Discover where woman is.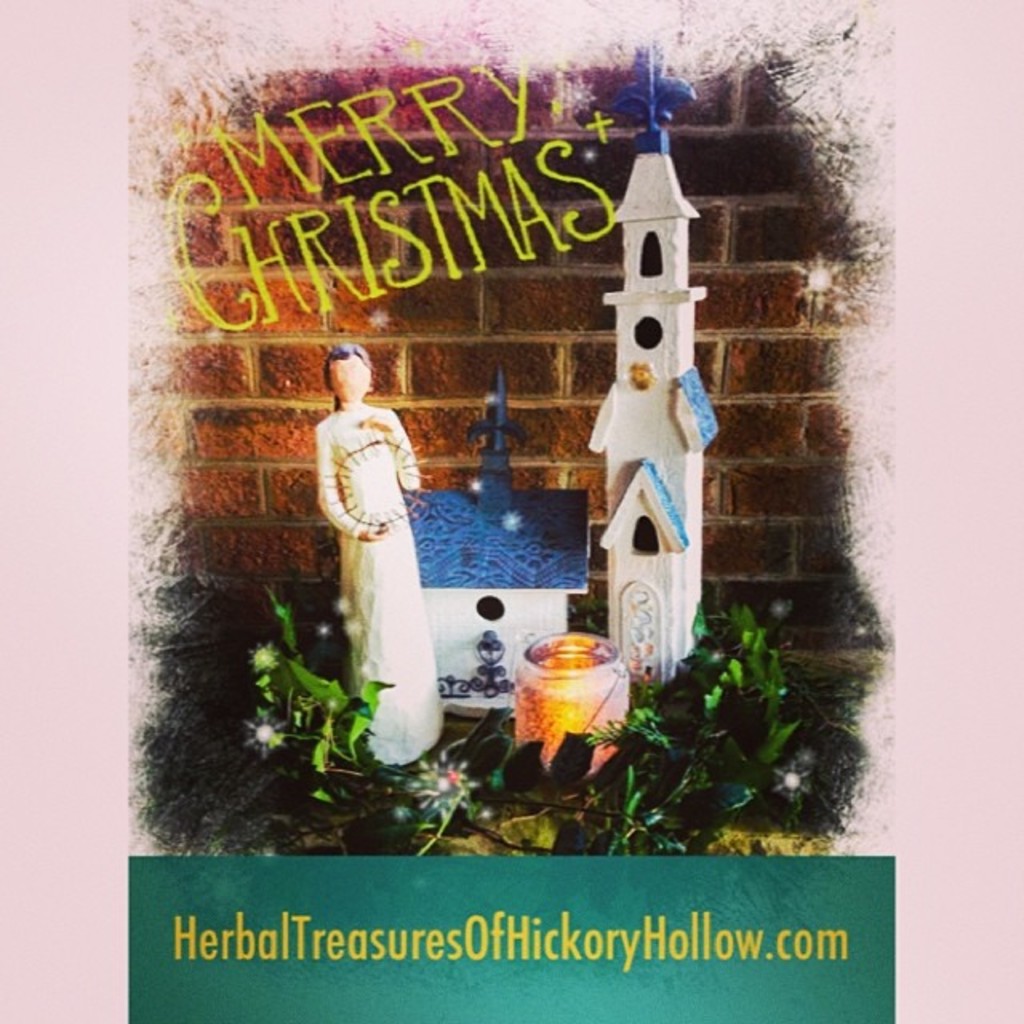
Discovered at 317:344:445:763.
